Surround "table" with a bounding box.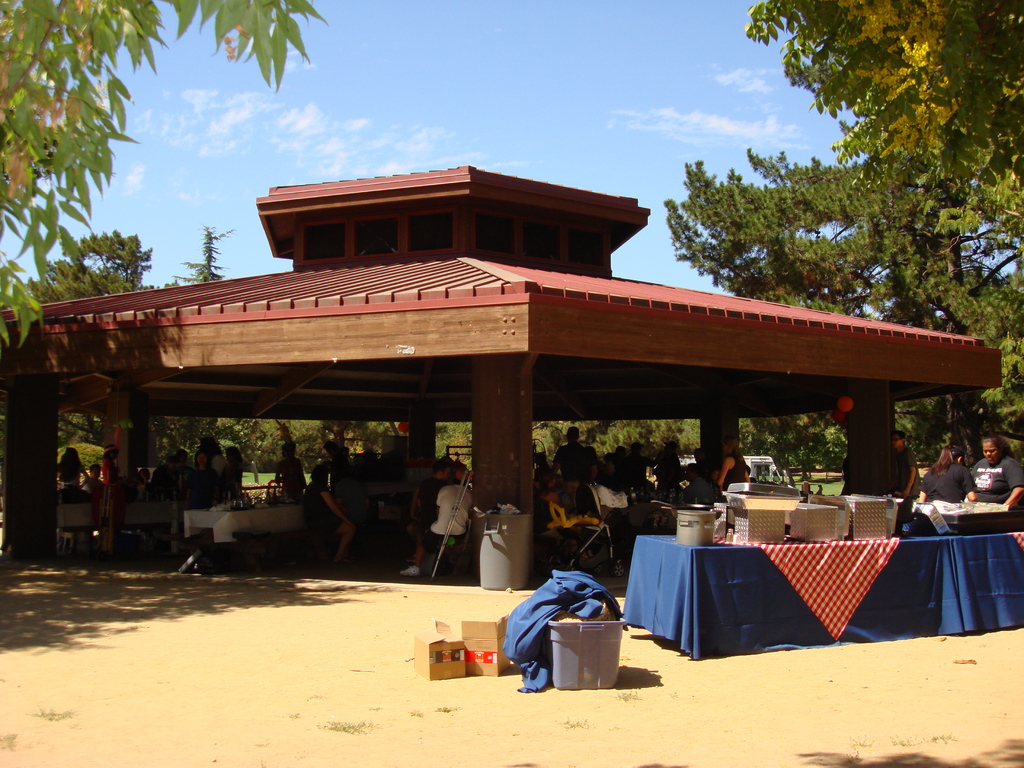
{"left": 177, "top": 505, "right": 313, "bottom": 552}.
